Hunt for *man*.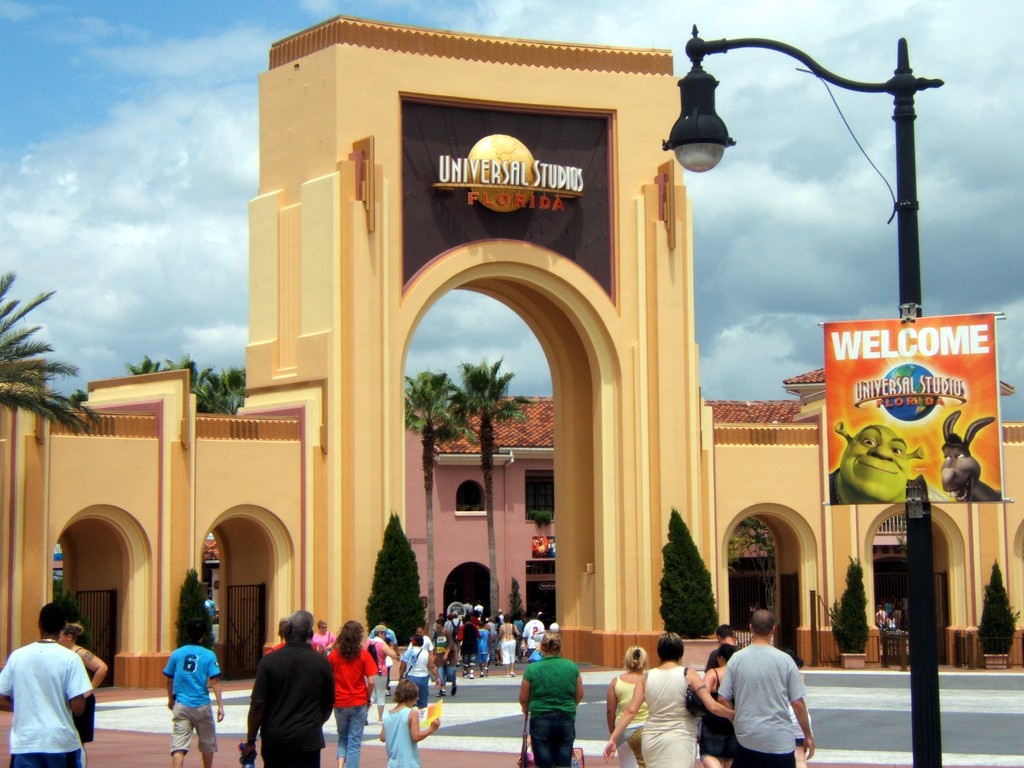
Hunted down at 721, 623, 822, 761.
